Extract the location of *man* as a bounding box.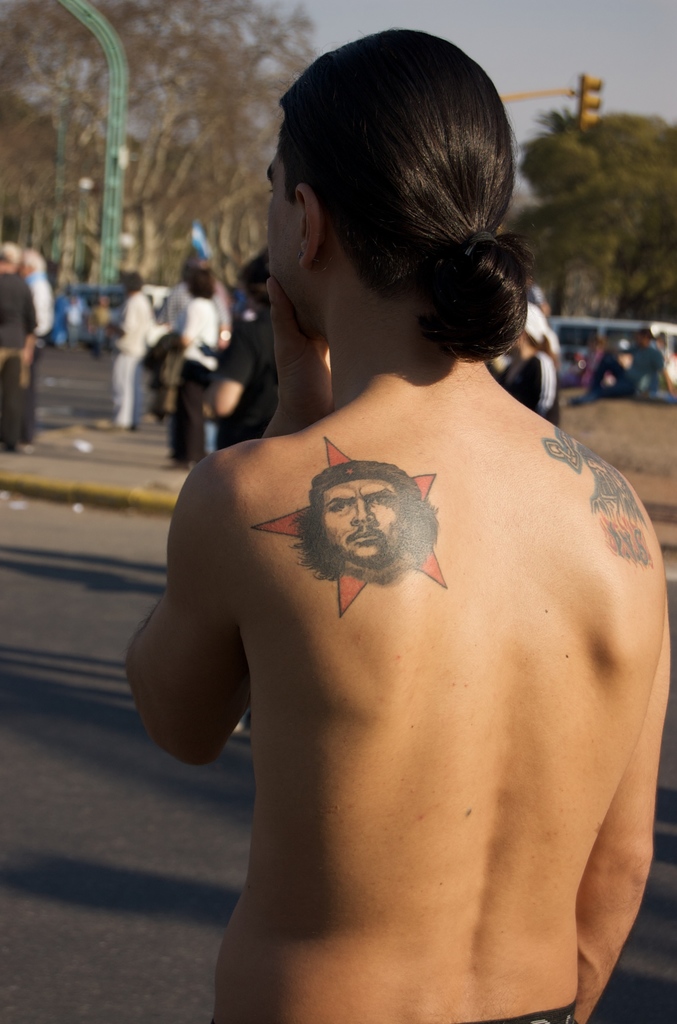
{"left": 0, "top": 248, "right": 39, "bottom": 445}.
